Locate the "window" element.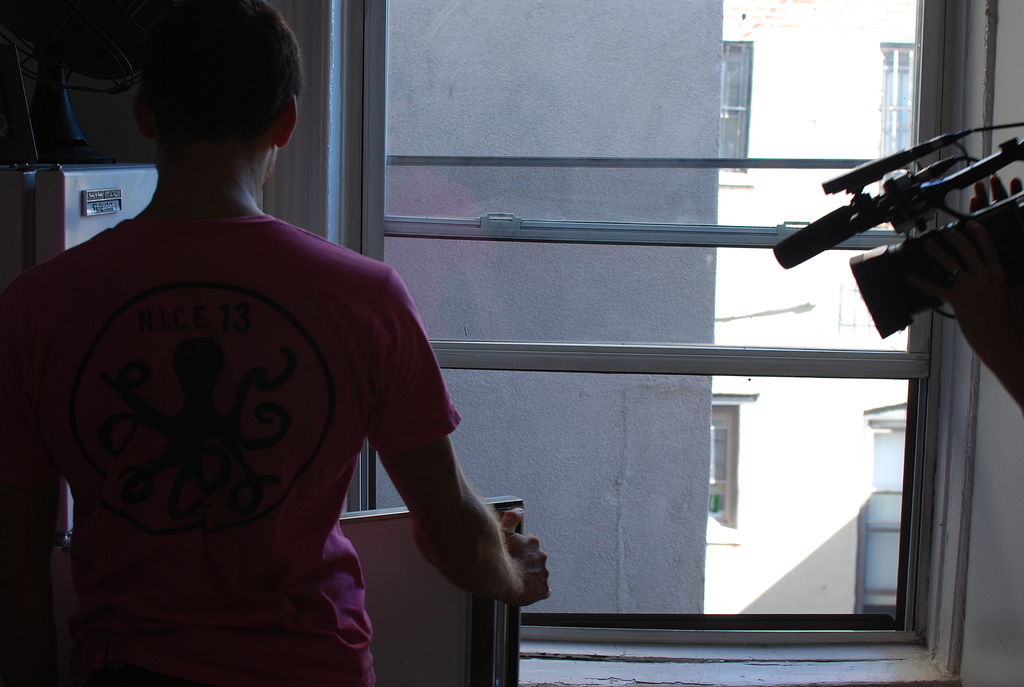
Element bbox: <region>714, 33, 750, 170</region>.
